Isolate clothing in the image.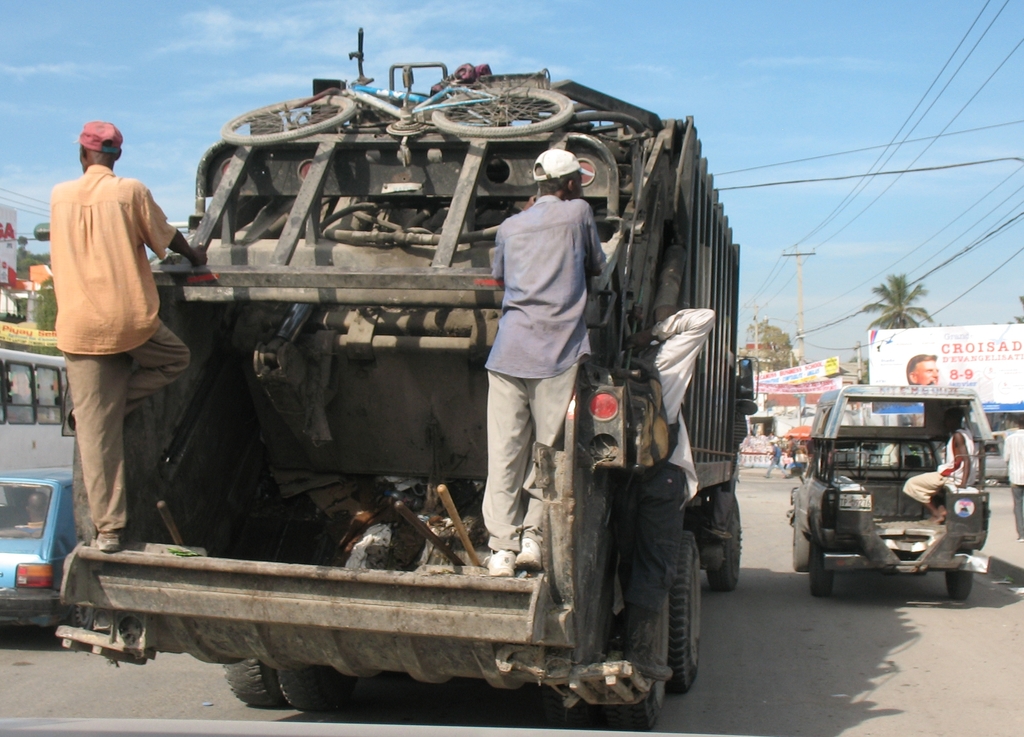
Isolated region: bbox=[486, 191, 602, 549].
